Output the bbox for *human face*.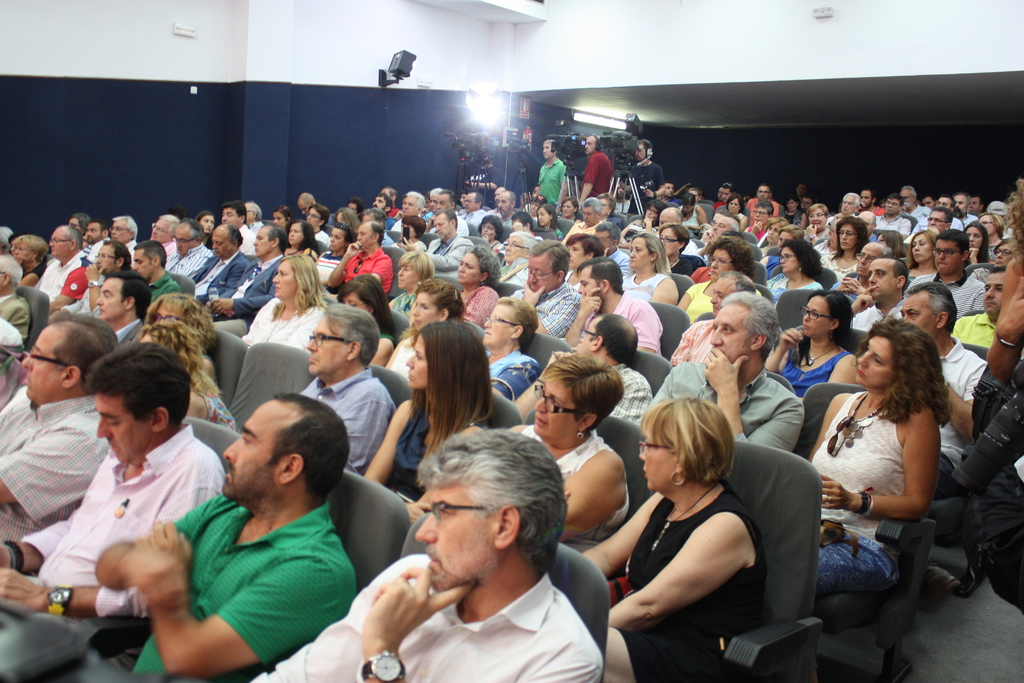
rect(404, 334, 428, 391).
